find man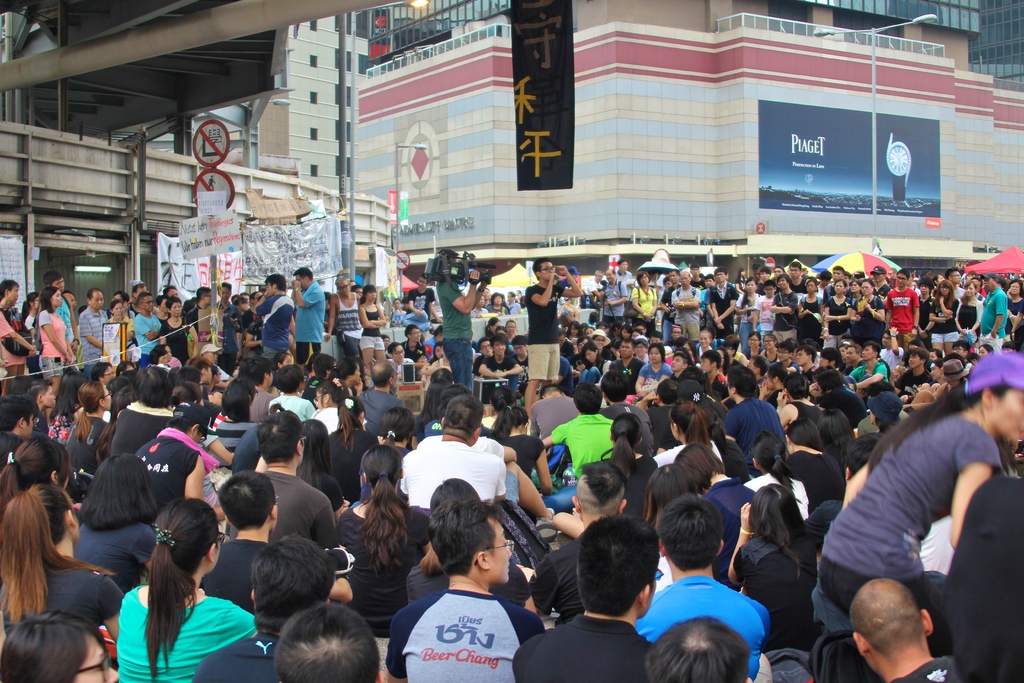
x1=47, y1=272, x2=70, y2=349
